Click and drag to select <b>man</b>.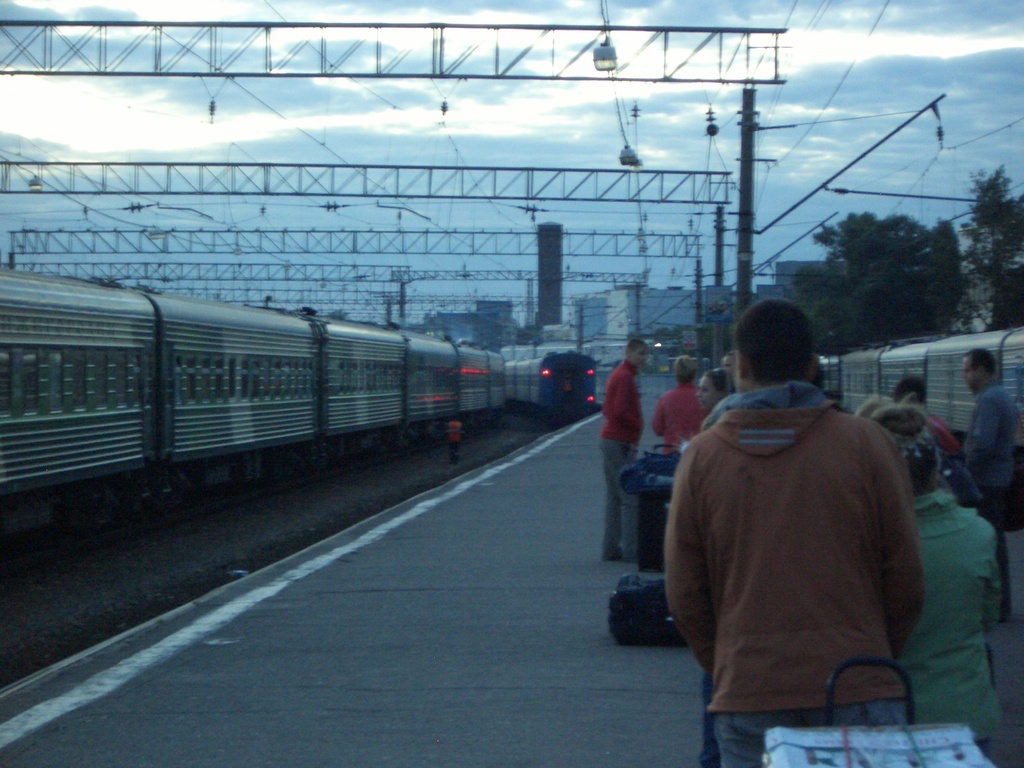
Selection: <box>598,337,648,566</box>.
